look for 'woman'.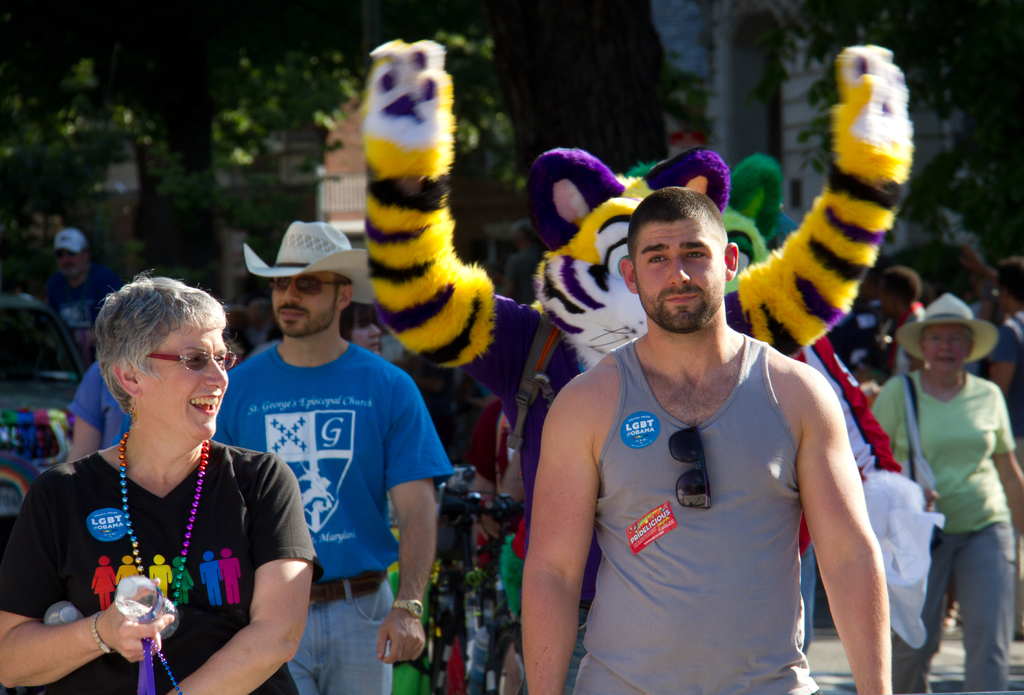
Found: detection(871, 295, 1023, 694).
